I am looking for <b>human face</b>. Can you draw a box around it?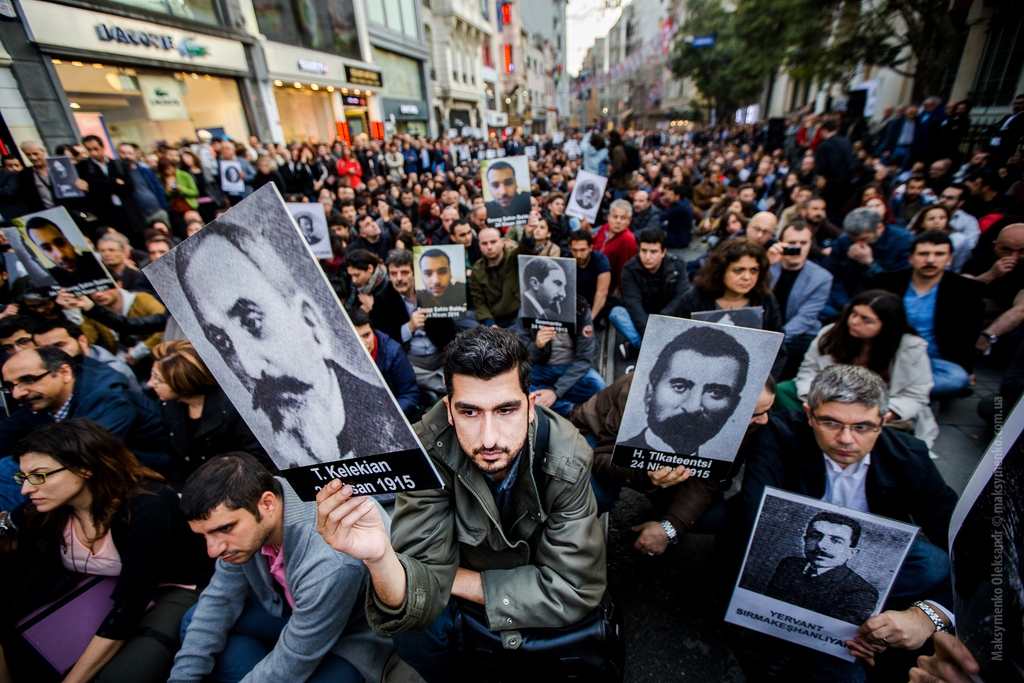
Sure, the bounding box is box(421, 255, 450, 297).
